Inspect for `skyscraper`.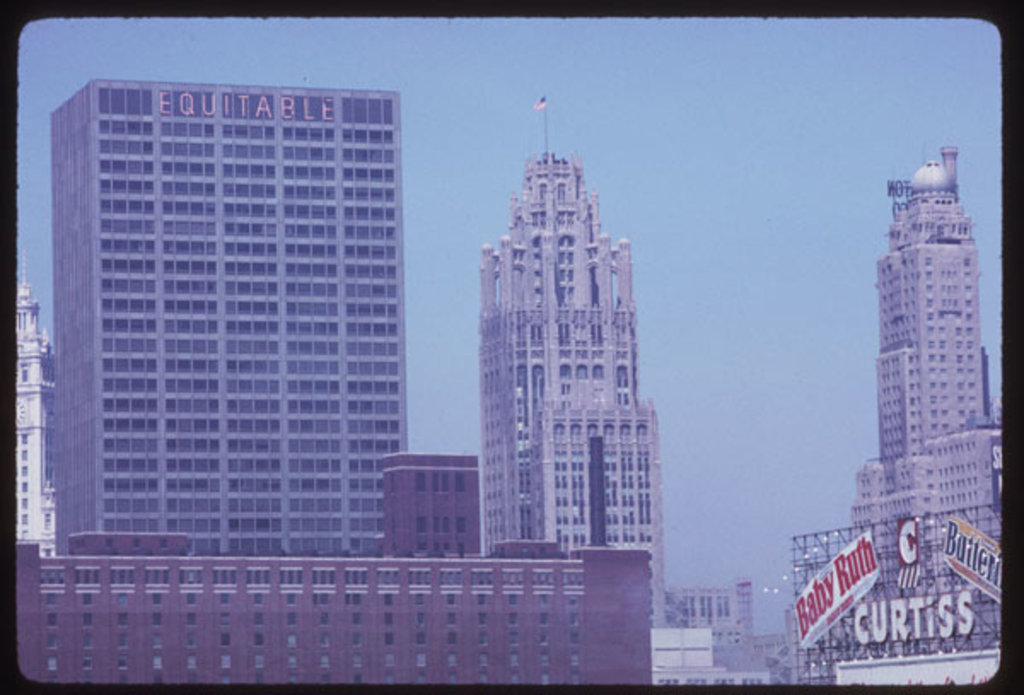
Inspection: 48, 72, 408, 574.
